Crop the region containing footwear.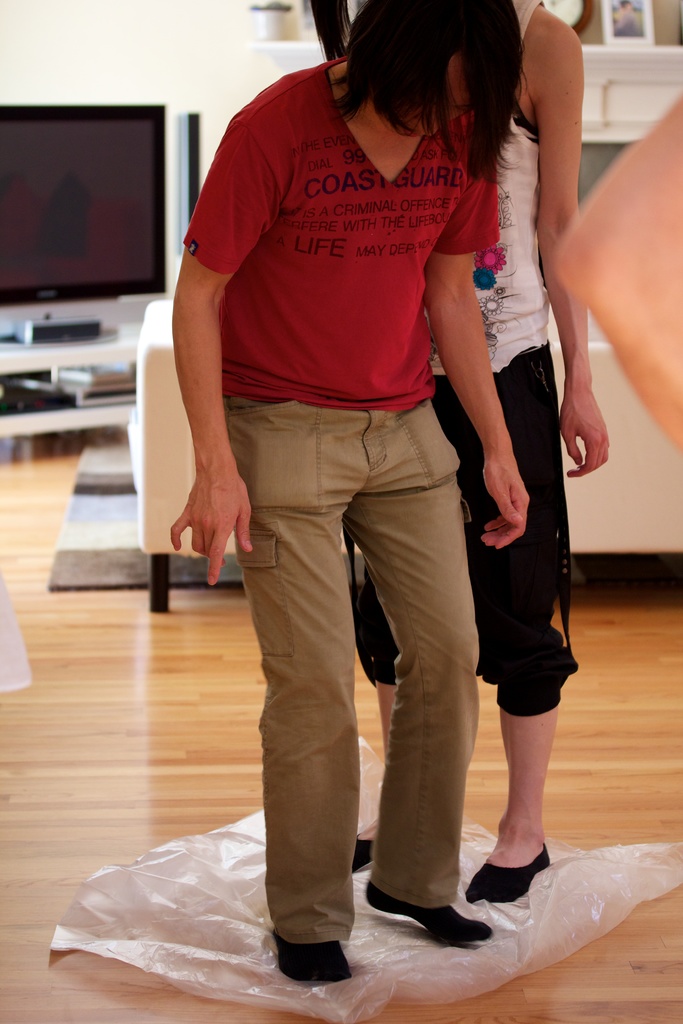
Crop region: locate(269, 927, 349, 979).
